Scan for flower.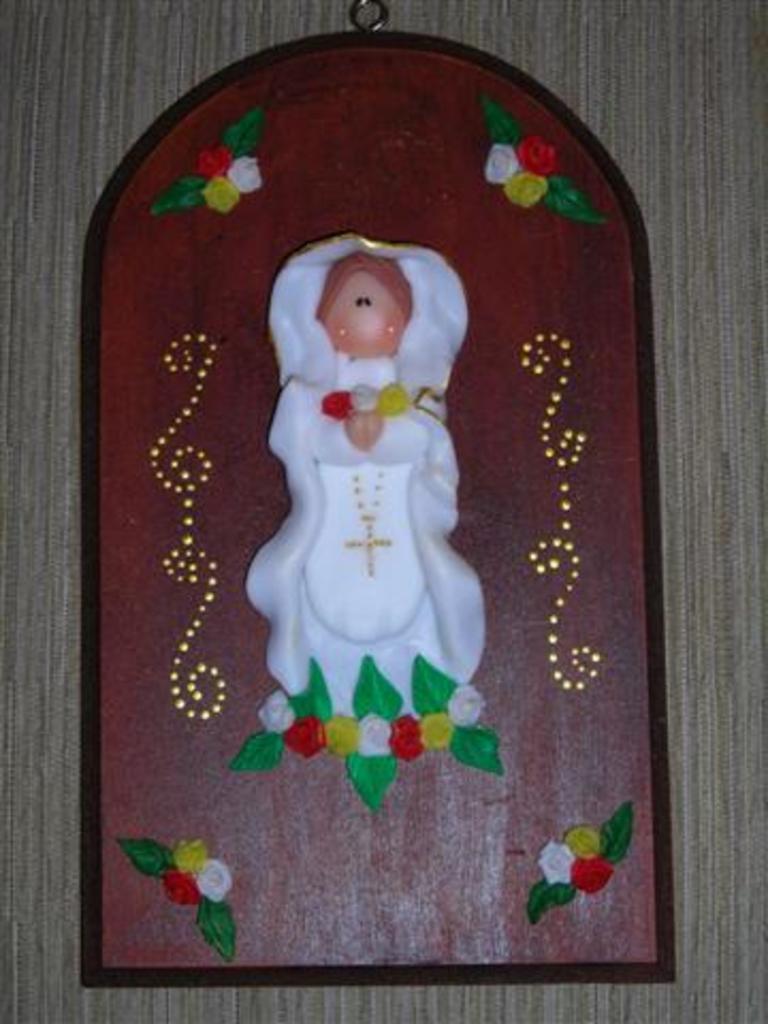
Scan result: bbox=[196, 145, 235, 183].
